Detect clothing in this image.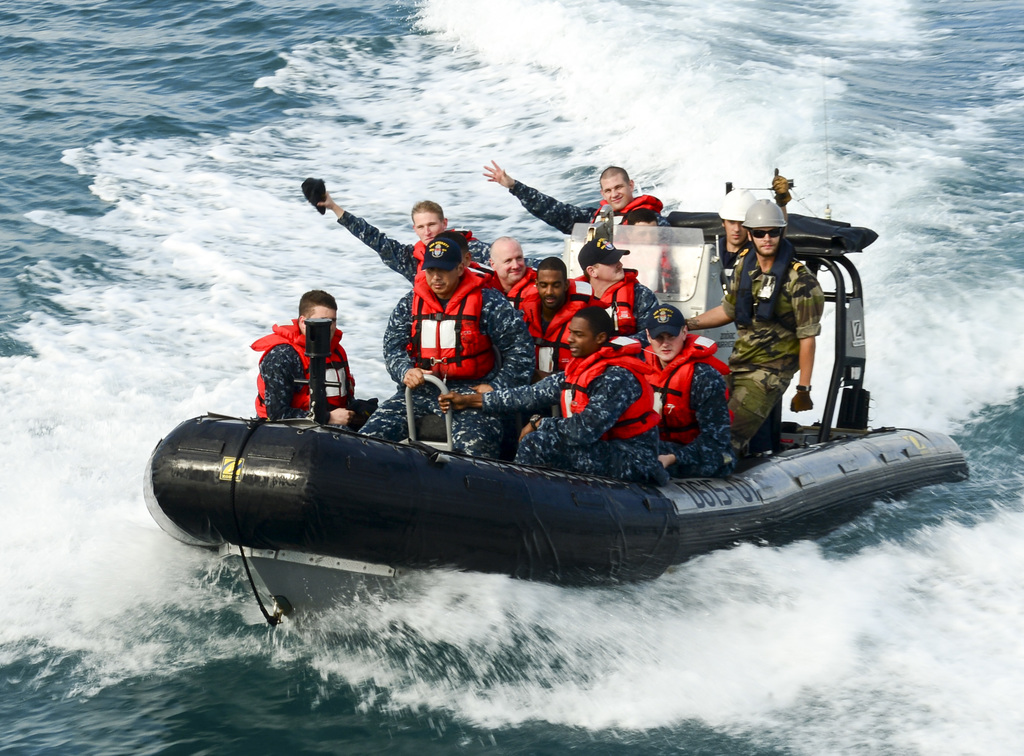
Detection: <bbox>628, 332, 739, 467</bbox>.
